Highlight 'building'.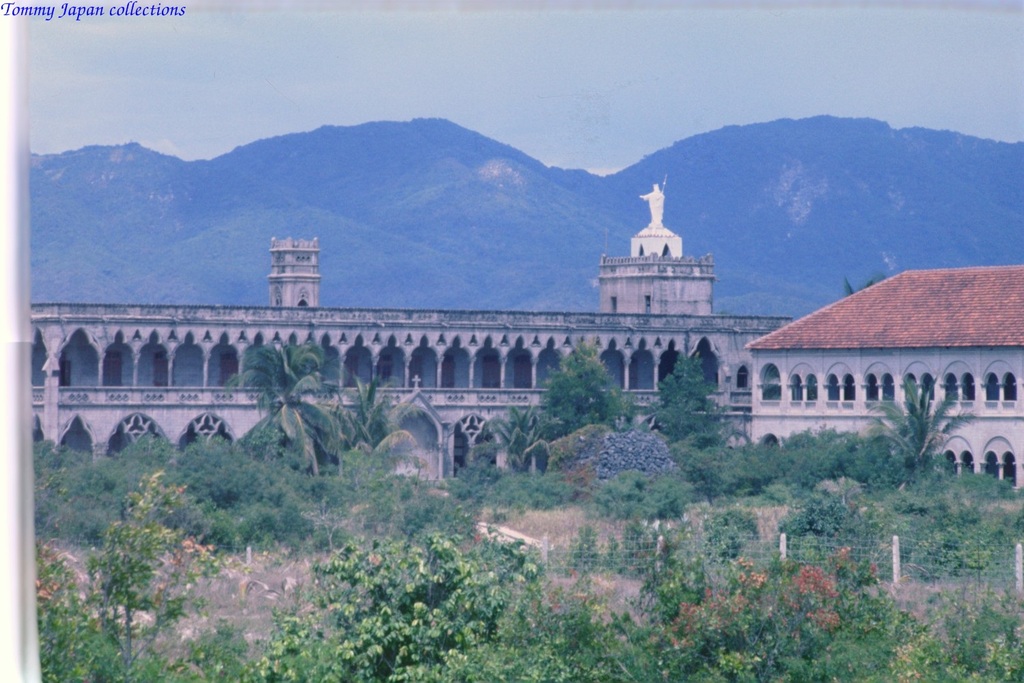
Highlighted region: (25,183,790,483).
